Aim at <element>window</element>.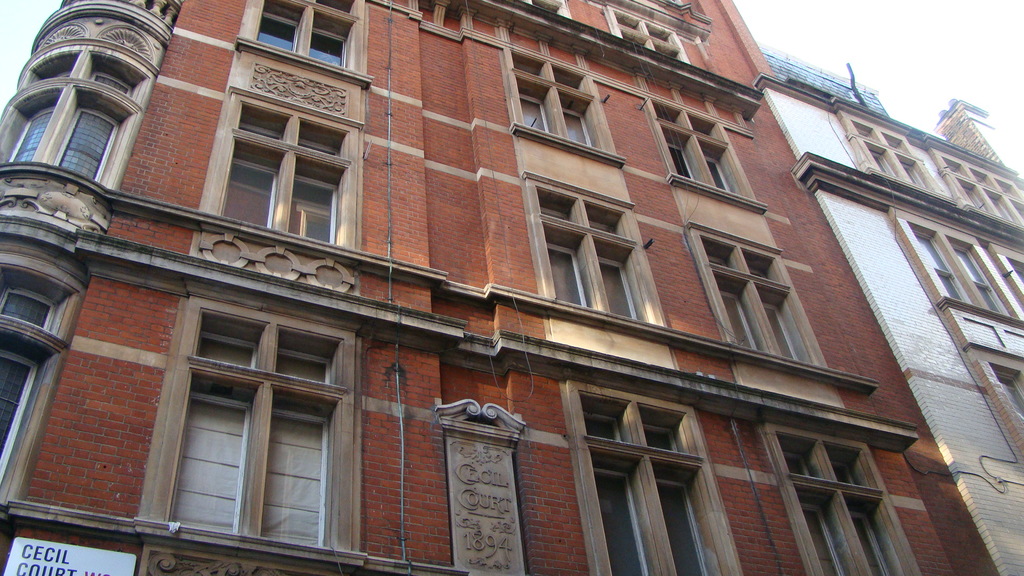
Aimed at locate(930, 150, 1023, 230).
